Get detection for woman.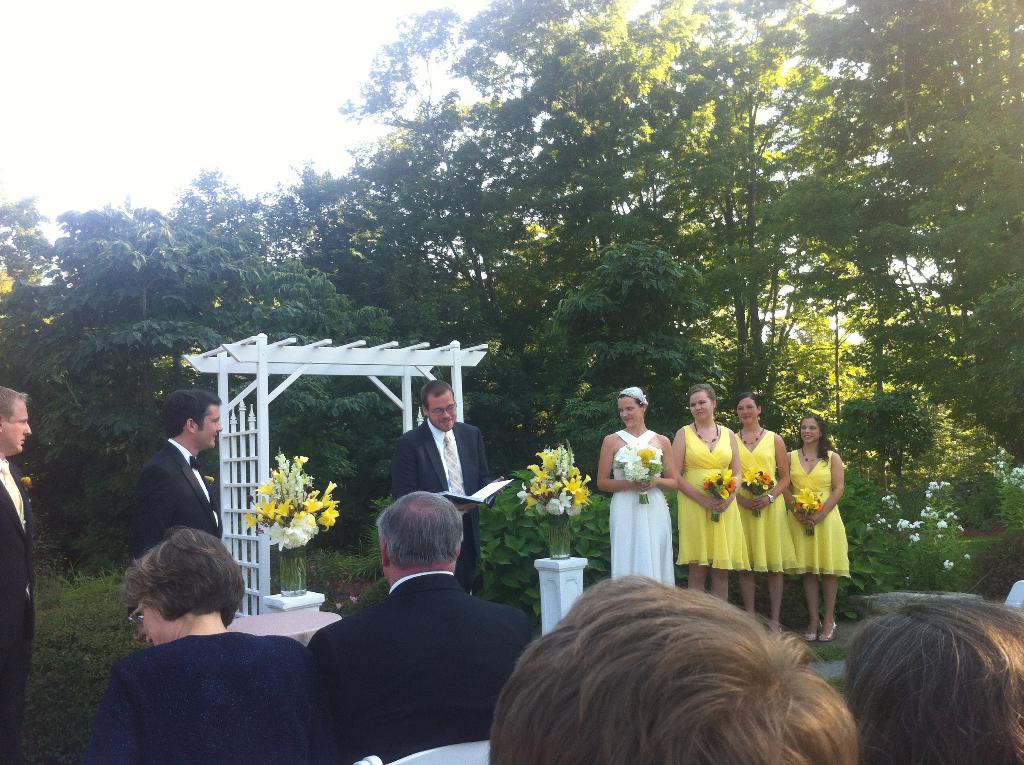
Detection: select_region(86, 529, 341, 764).
